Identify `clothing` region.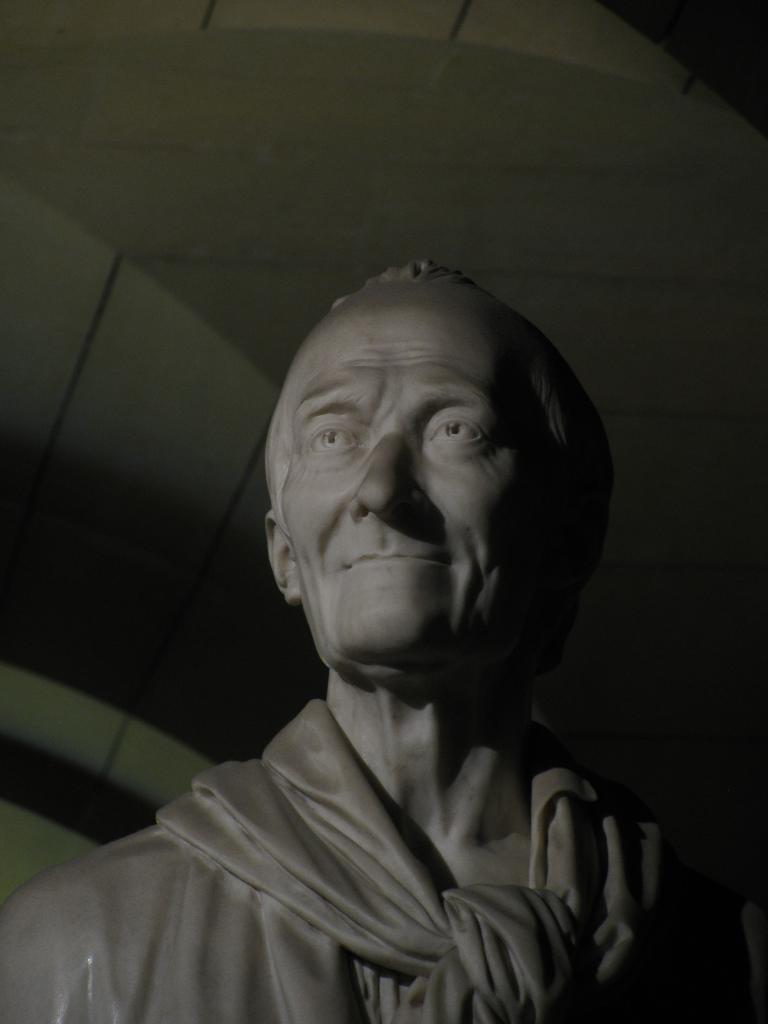
Region: box(24, 581, 675, 1023).
